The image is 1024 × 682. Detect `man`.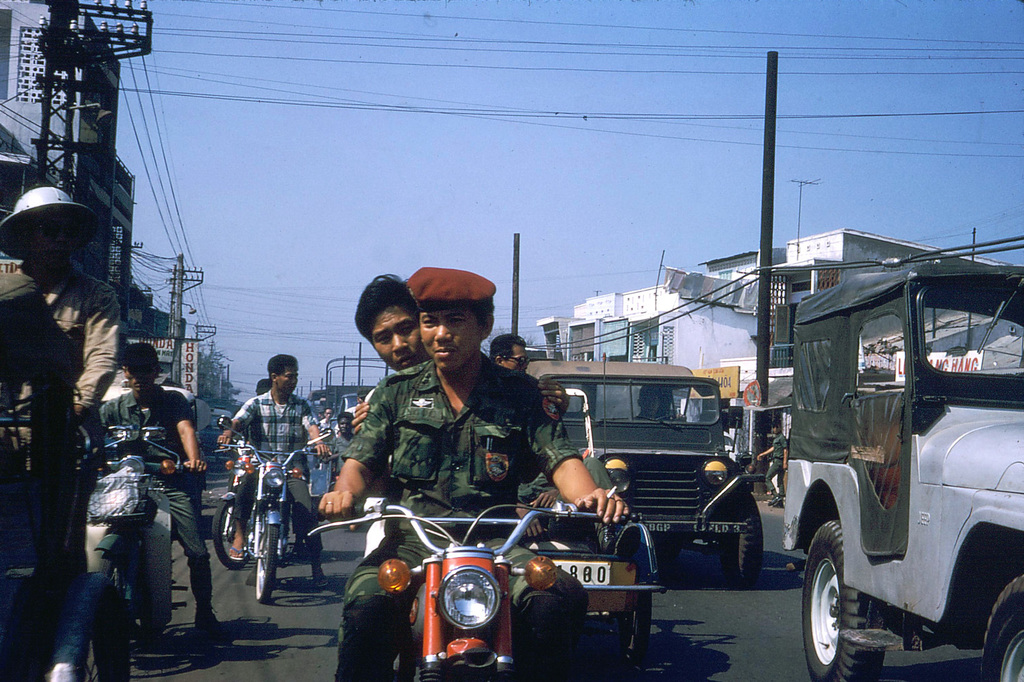
Detection: [x1=327, y1=261, x2=631, y2=681].
